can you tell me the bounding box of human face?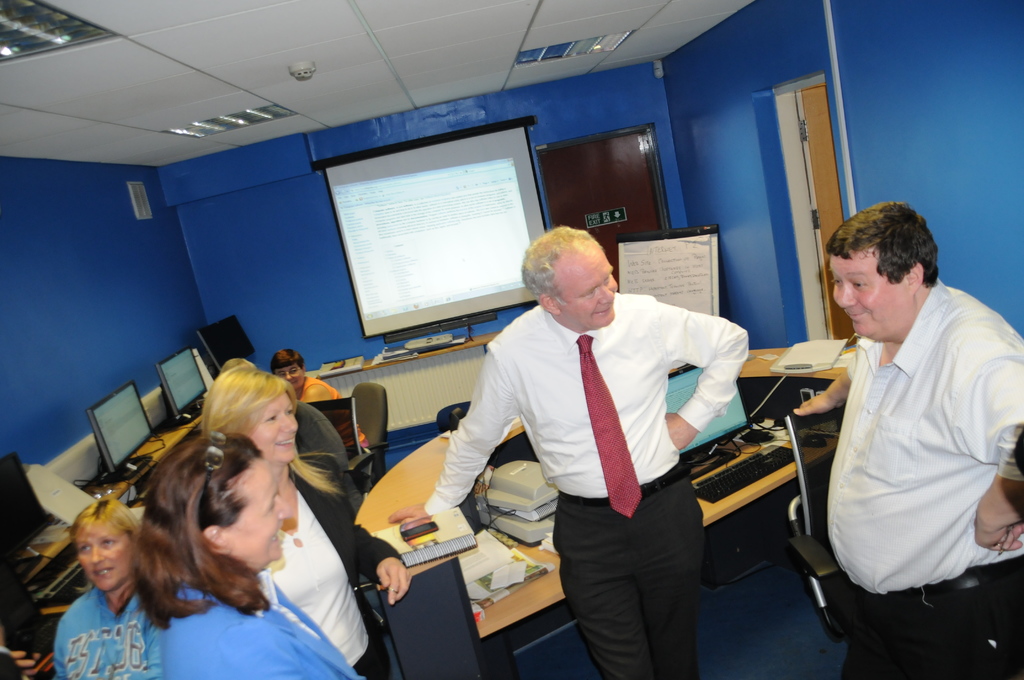
x1=275, y1=363, x2=303, y2=391.
